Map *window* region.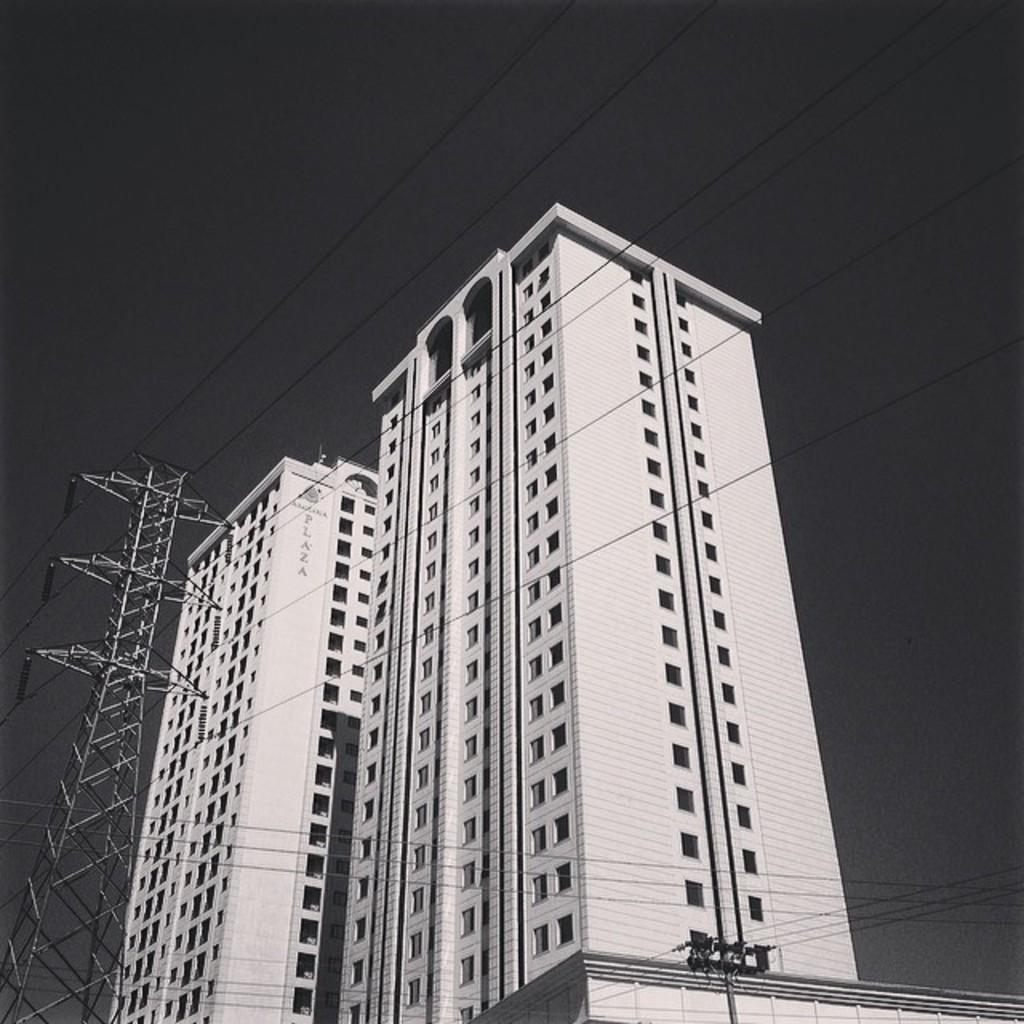
Mapped to locate(312, 827, 328, 848).
